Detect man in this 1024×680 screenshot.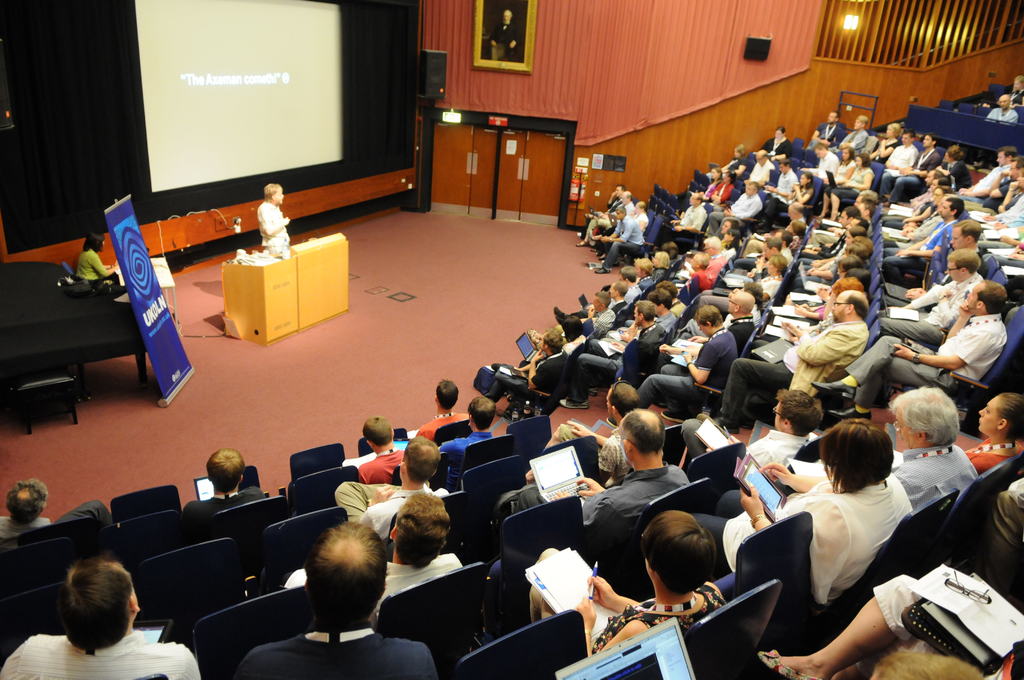
Detection: bbox=(572, 300, 669, 383).
